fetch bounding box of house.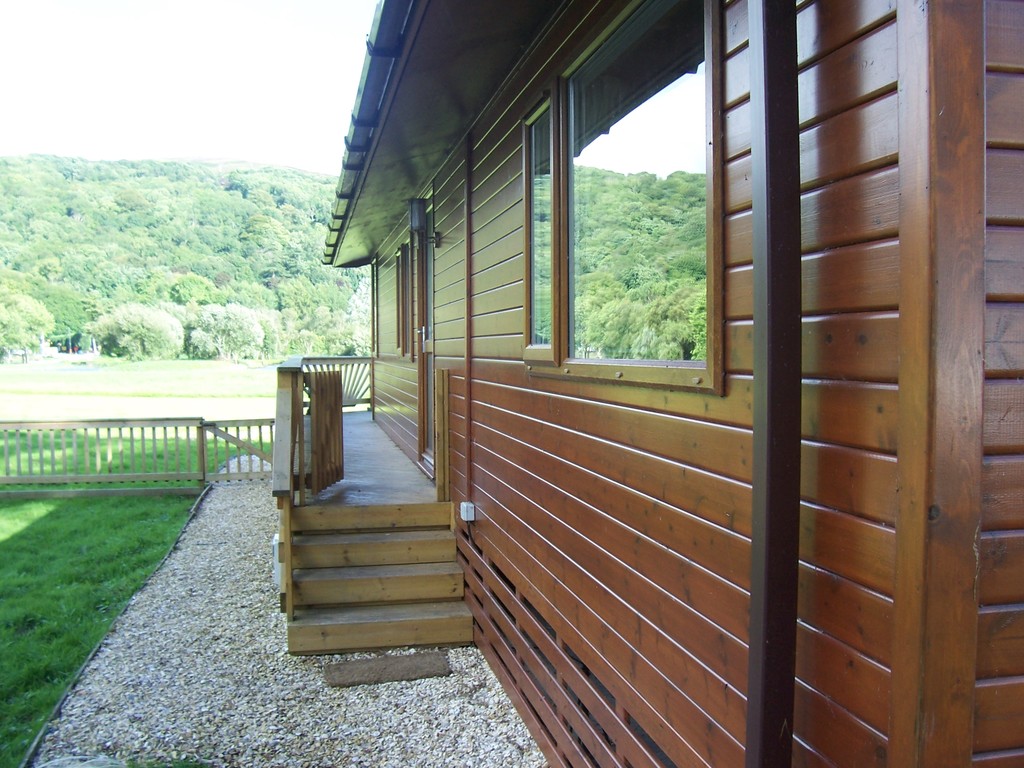
Bbox: rect(274, 0, 1023, 767).
